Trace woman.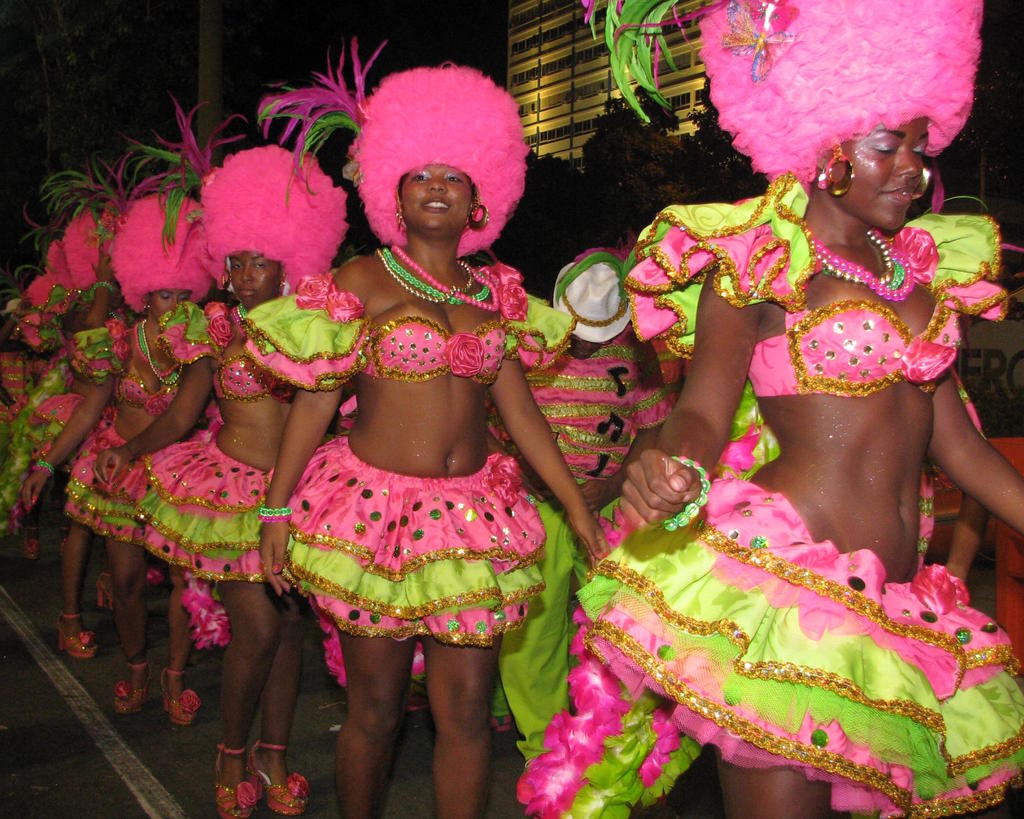
Traced to box(236, 59, 604, 818).
